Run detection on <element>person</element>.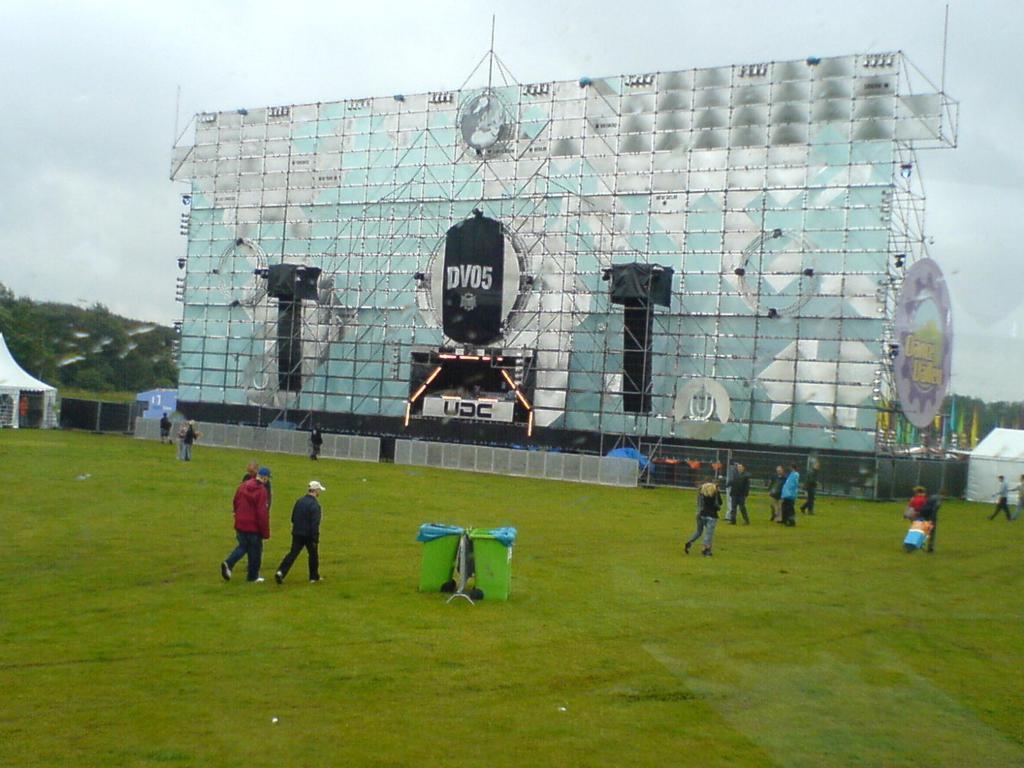
Result: (x1=987, y1=472, x2=1014, y2=519).
